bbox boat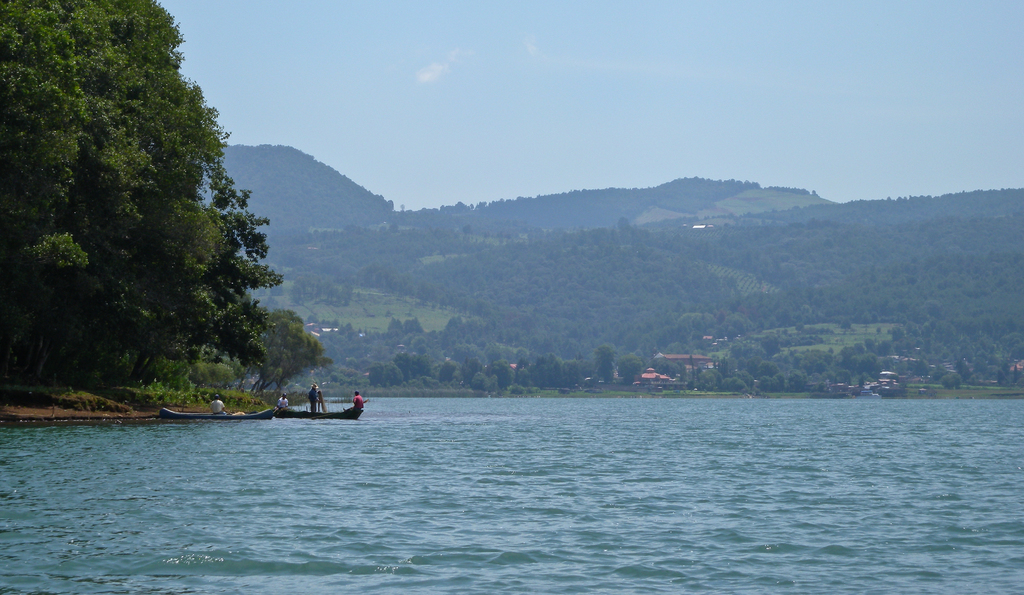
[270,402,362,421]
